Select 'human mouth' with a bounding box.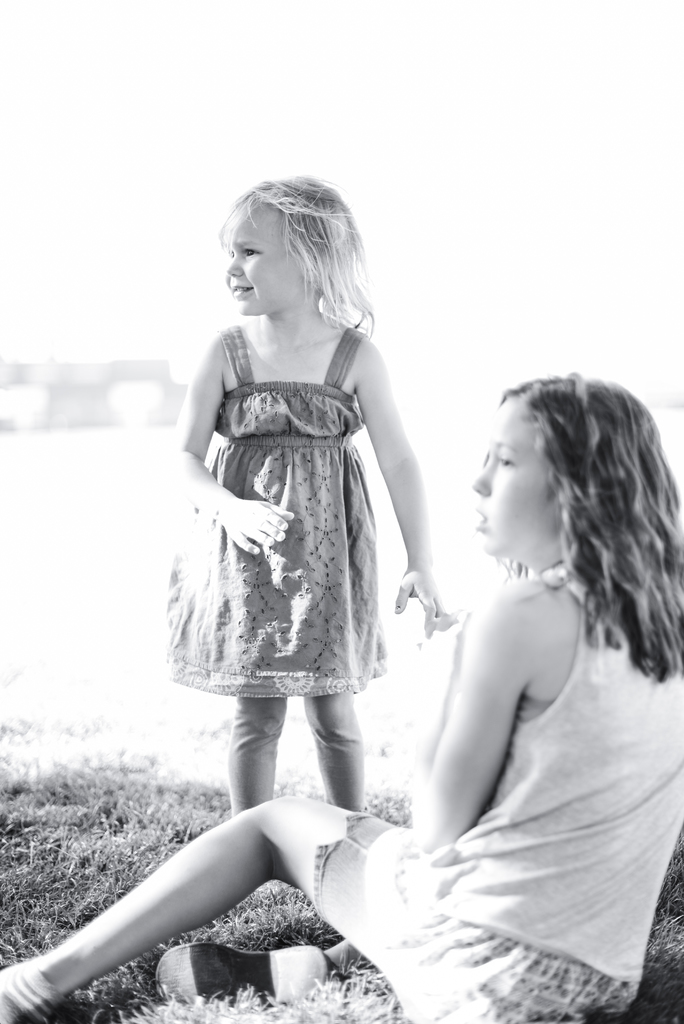
crop(228, 282, 254, 298).
